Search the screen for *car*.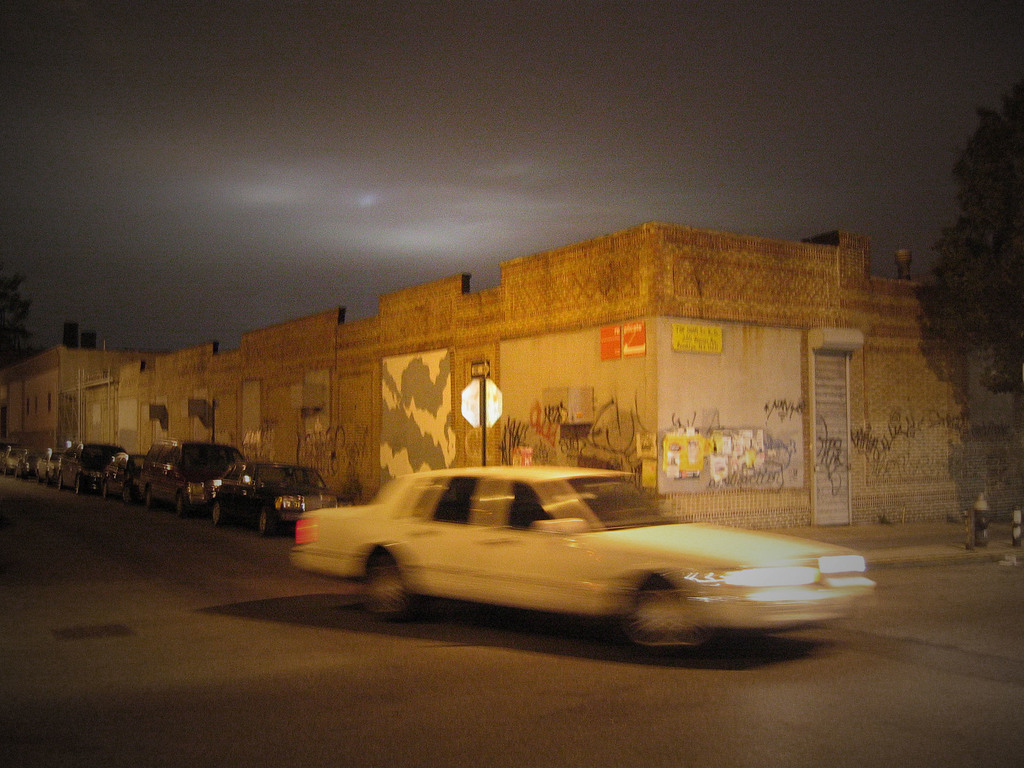
Found at {"x1": 207, "y1": 458, "x2": 348, "y2": 536}.
